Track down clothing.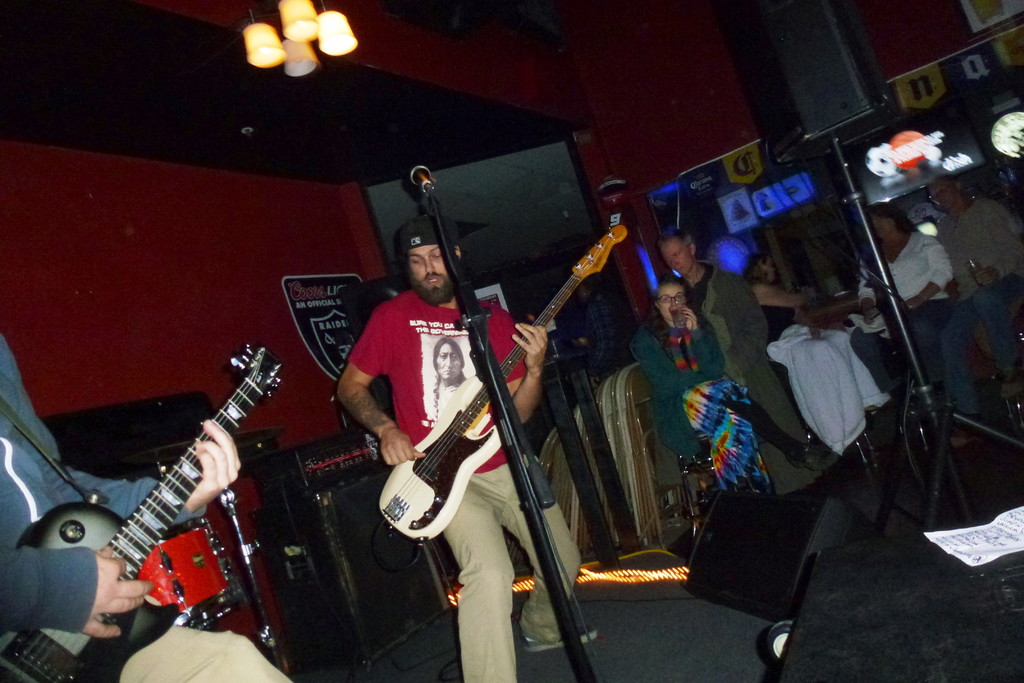
Tracked to BBox(673, 255, 810, 494).
